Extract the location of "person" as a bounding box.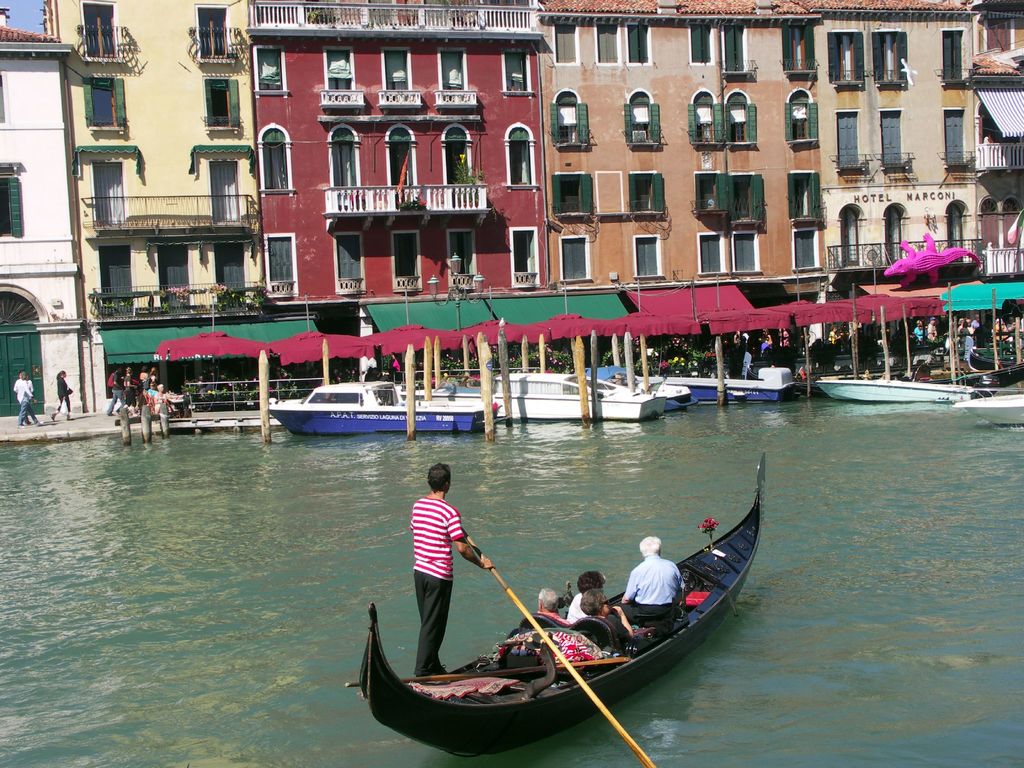
l=54, t=372, r=73, b=422.
